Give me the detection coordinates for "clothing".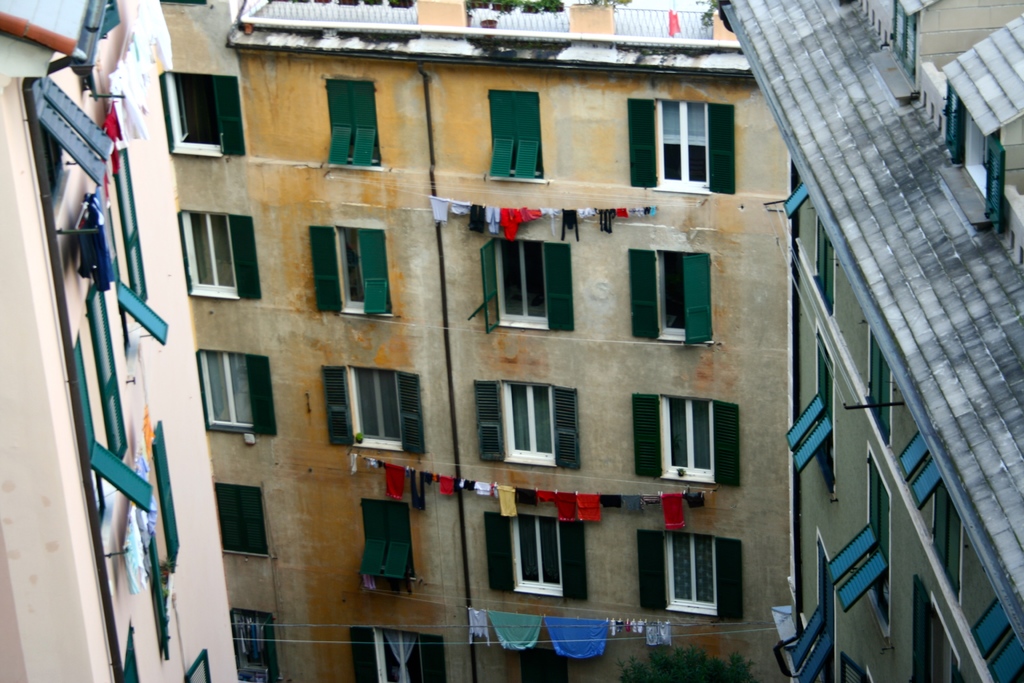
598:206:617:231.
